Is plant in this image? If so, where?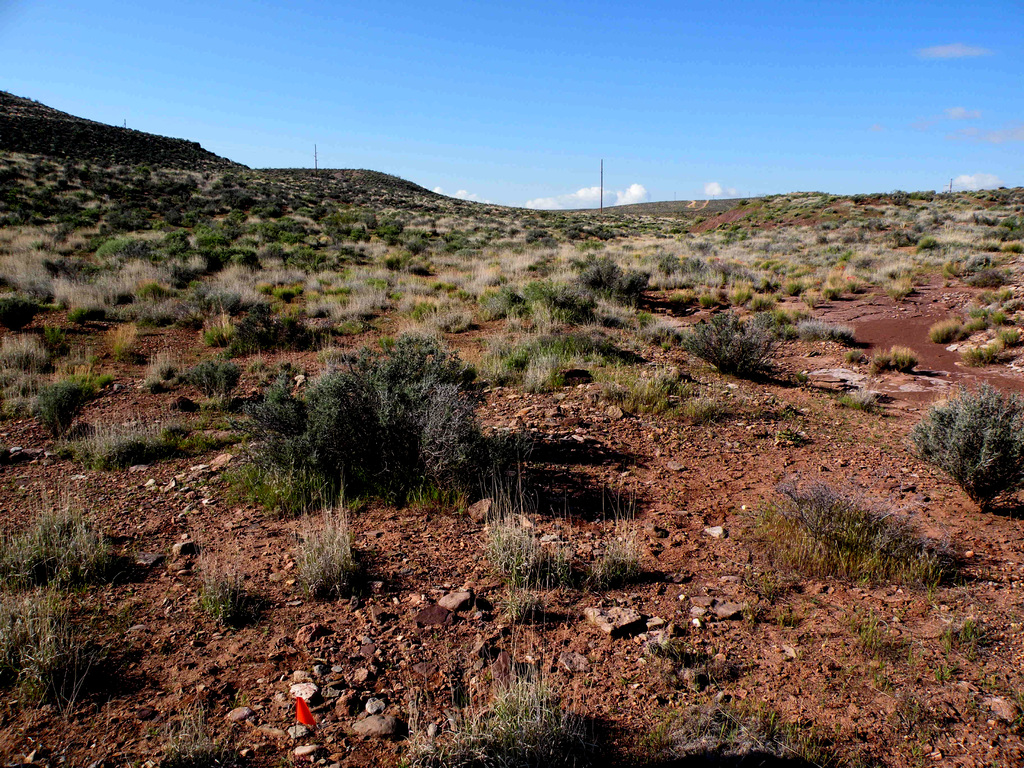
Yes, at [left=154, top=360, right=181, bottom=392].
